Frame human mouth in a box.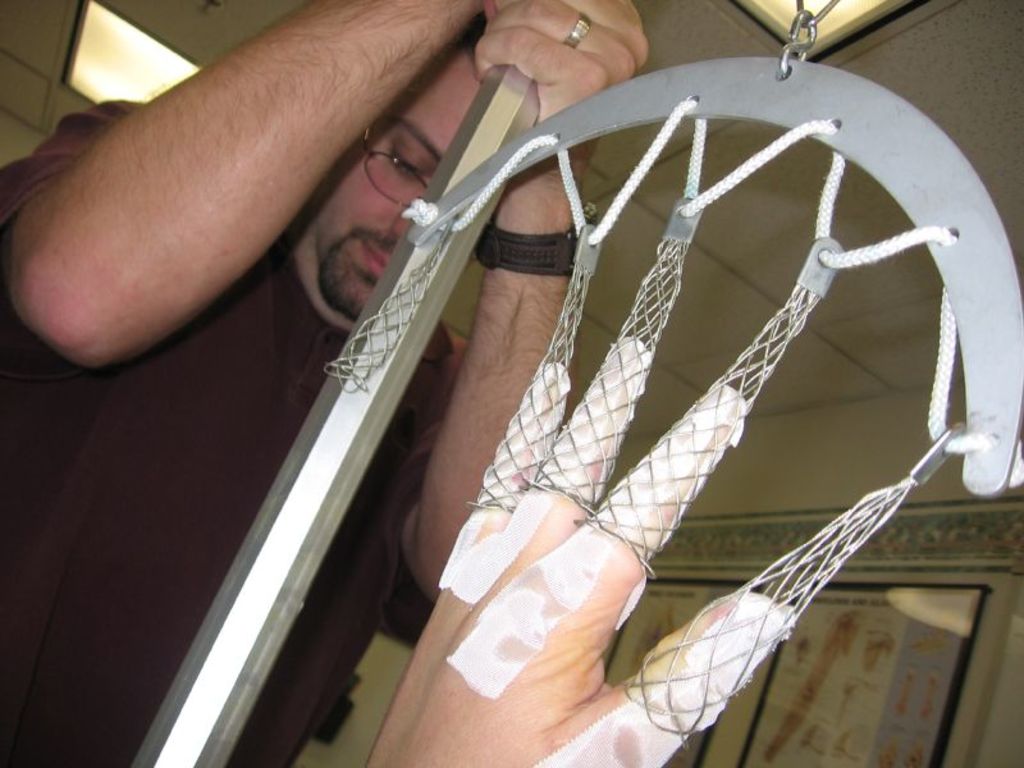
[358,238,390,278].
